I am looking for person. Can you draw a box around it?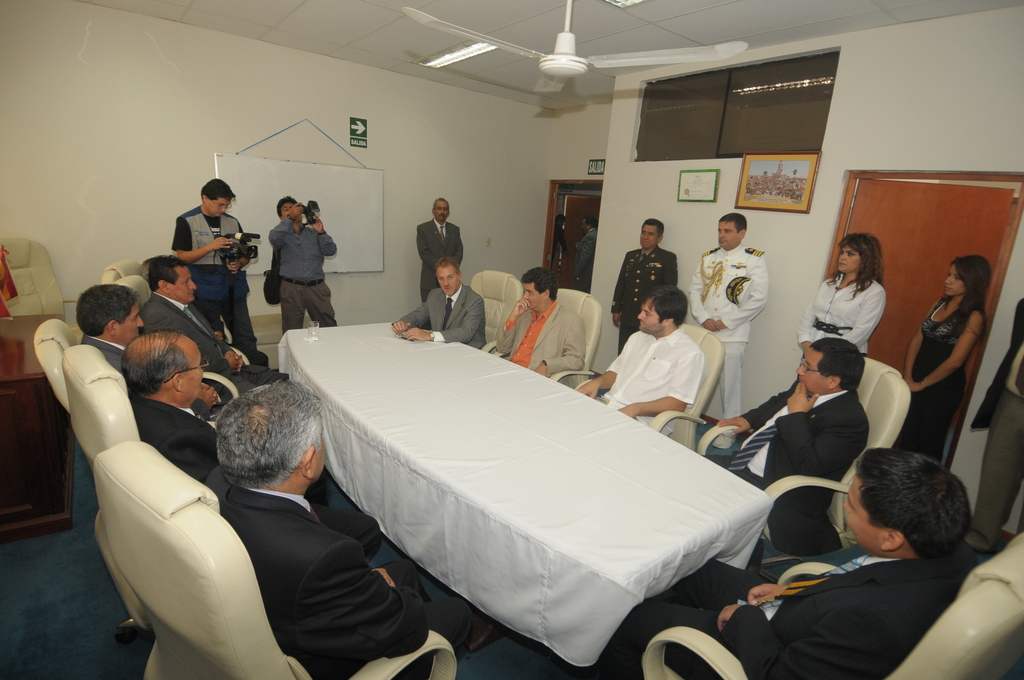
Sure, the bounding box is 387, 255, 488, 353.
